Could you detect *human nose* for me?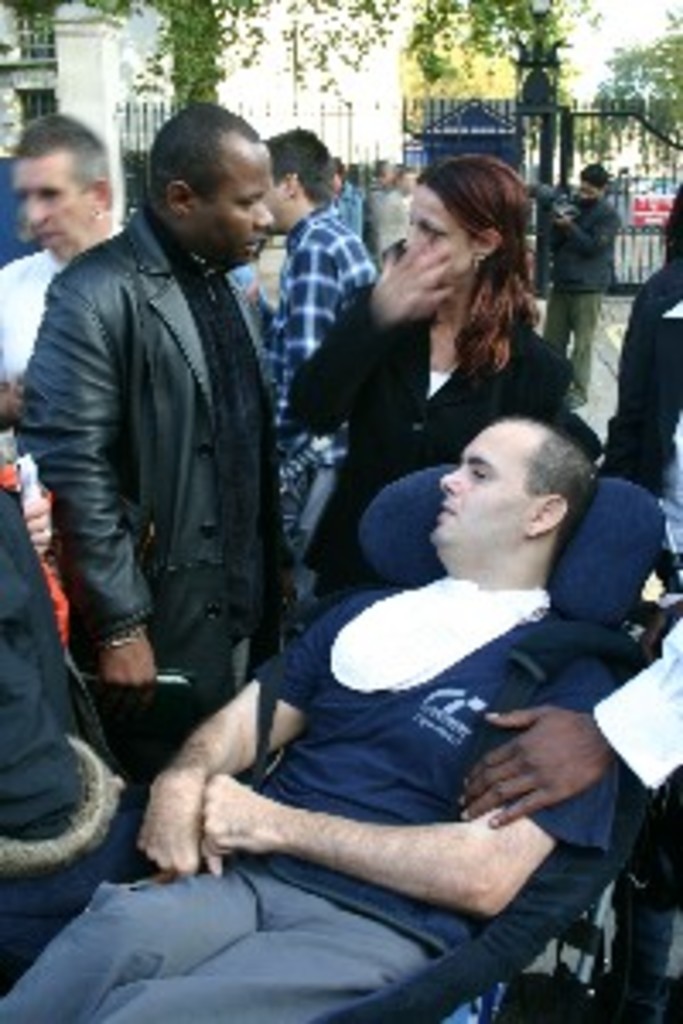
Detection result: locate(441, 468, 468, 492).
